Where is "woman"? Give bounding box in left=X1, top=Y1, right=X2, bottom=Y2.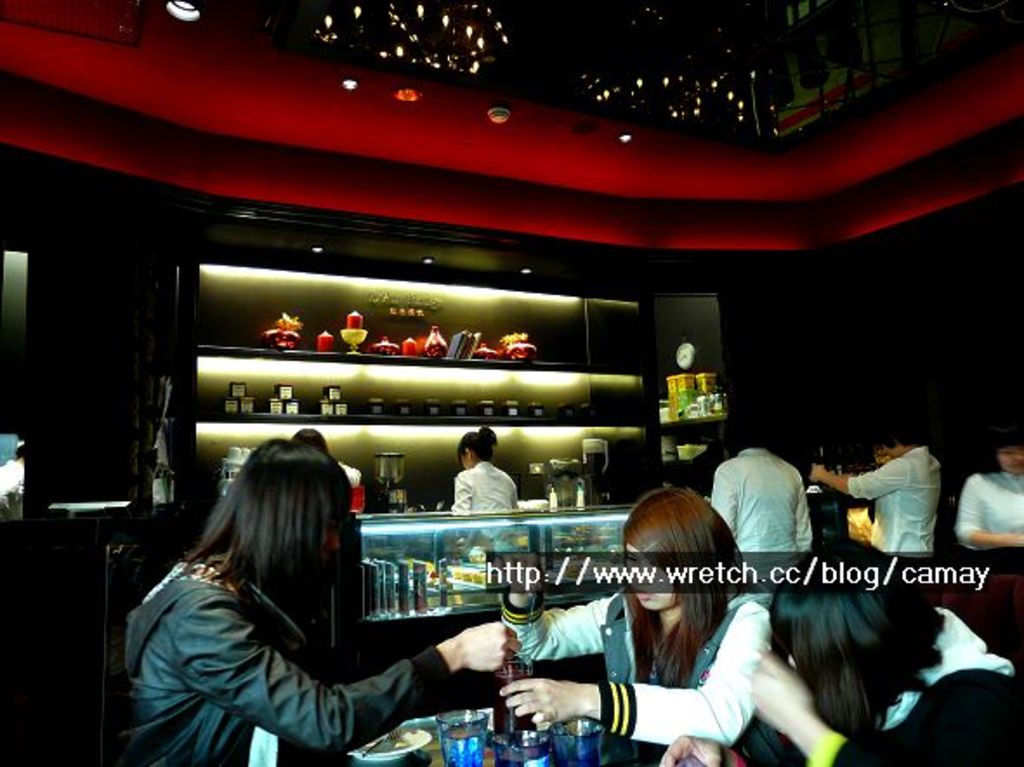
left=670, top=526, right=1022, bottom=765.
